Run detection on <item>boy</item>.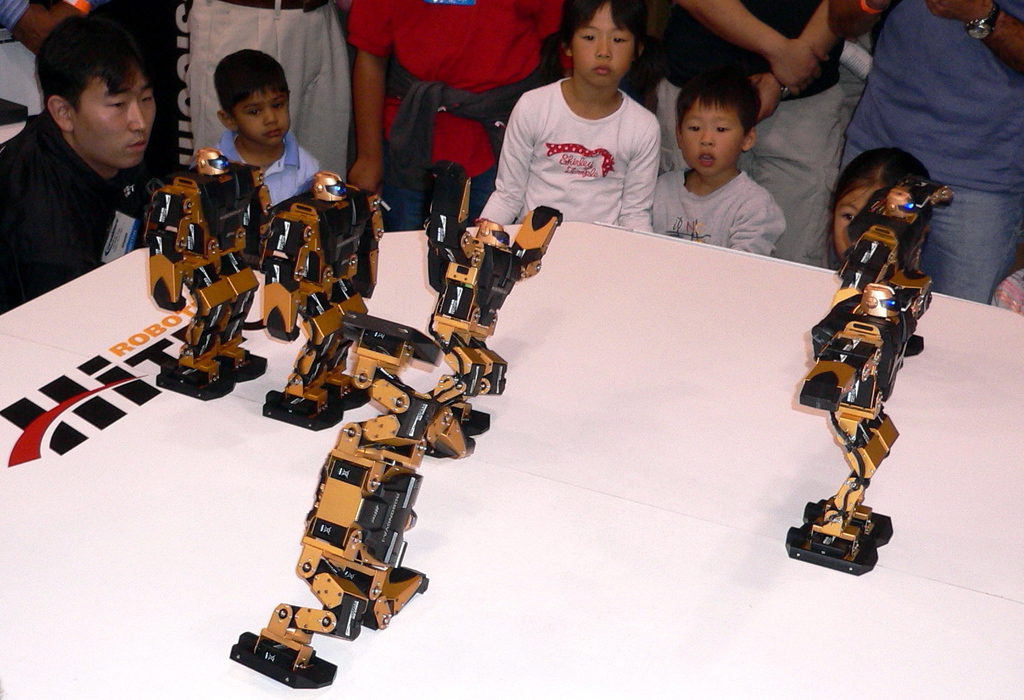
Result: <bbox>653, 77, 787, 260</bbox>.
